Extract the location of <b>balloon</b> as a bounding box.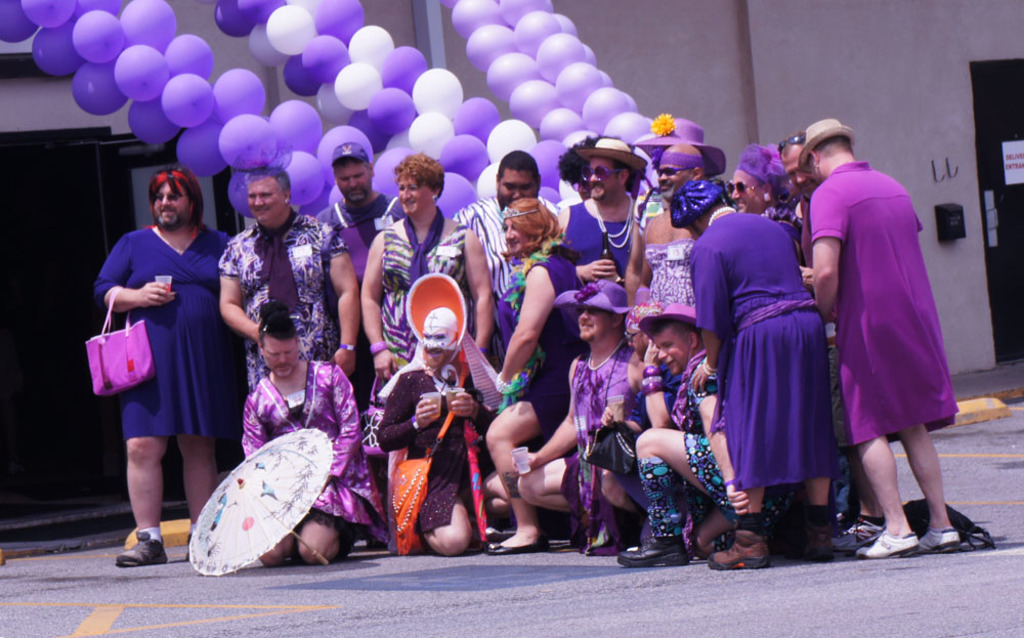
x1=554 y1=11 x2=578 y2=38.
